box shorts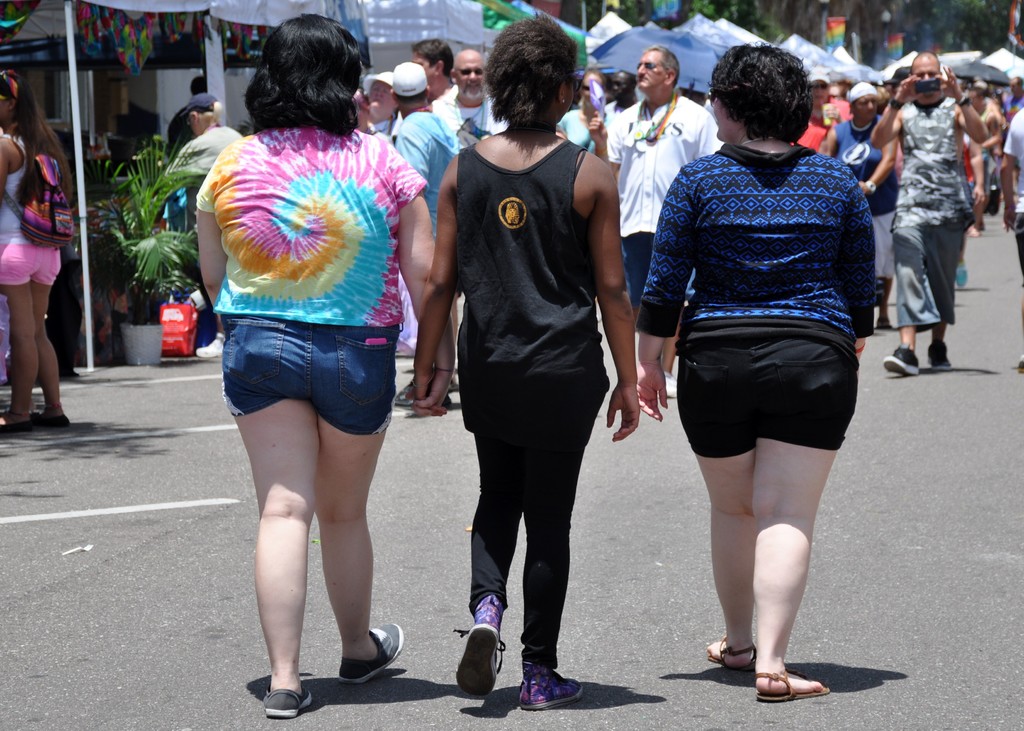
left=0, top=245, right=63, bottom=289
